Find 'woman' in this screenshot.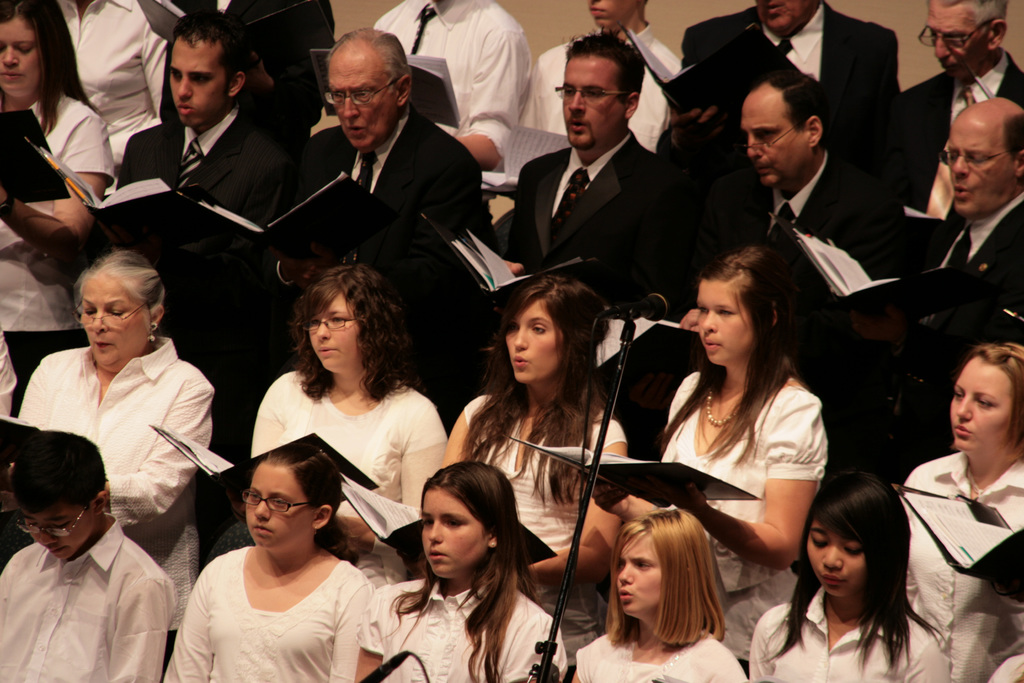
The bounding box for 'woman' is x1=889 y1=340 x2=1023 y2=682.
